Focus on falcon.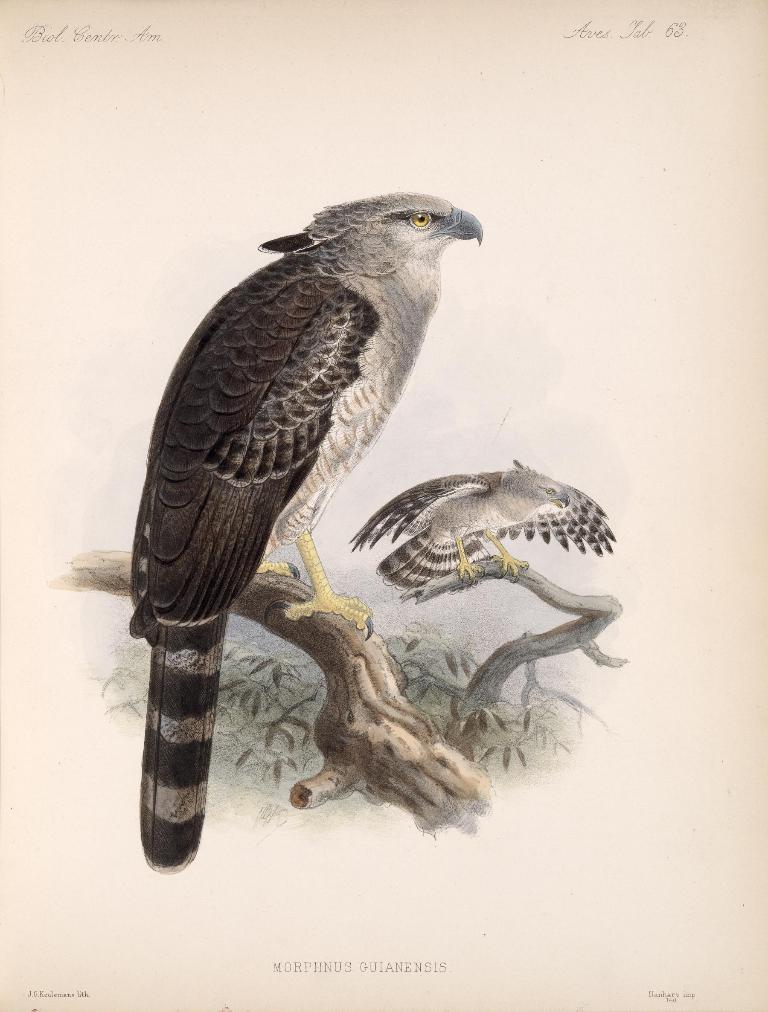
Focused at box=[347, 452, 615, 588].
